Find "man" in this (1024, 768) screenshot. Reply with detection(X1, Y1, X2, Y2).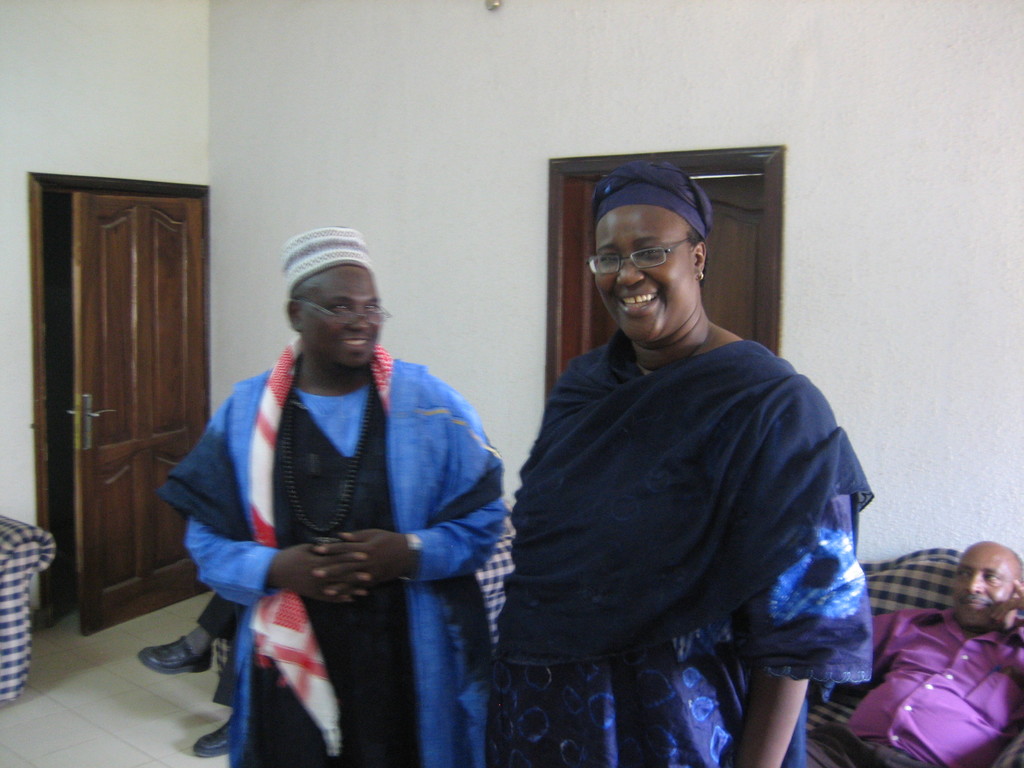
detection(150, 228, 511, 742).
